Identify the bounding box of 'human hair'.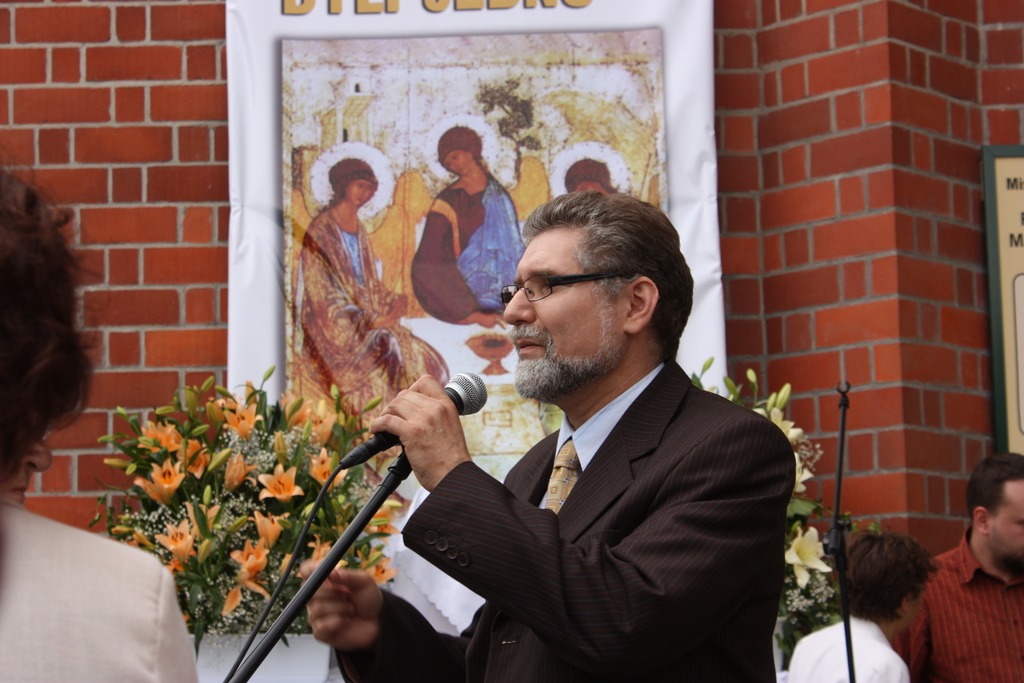
rect(315, 158, 381, 212).
